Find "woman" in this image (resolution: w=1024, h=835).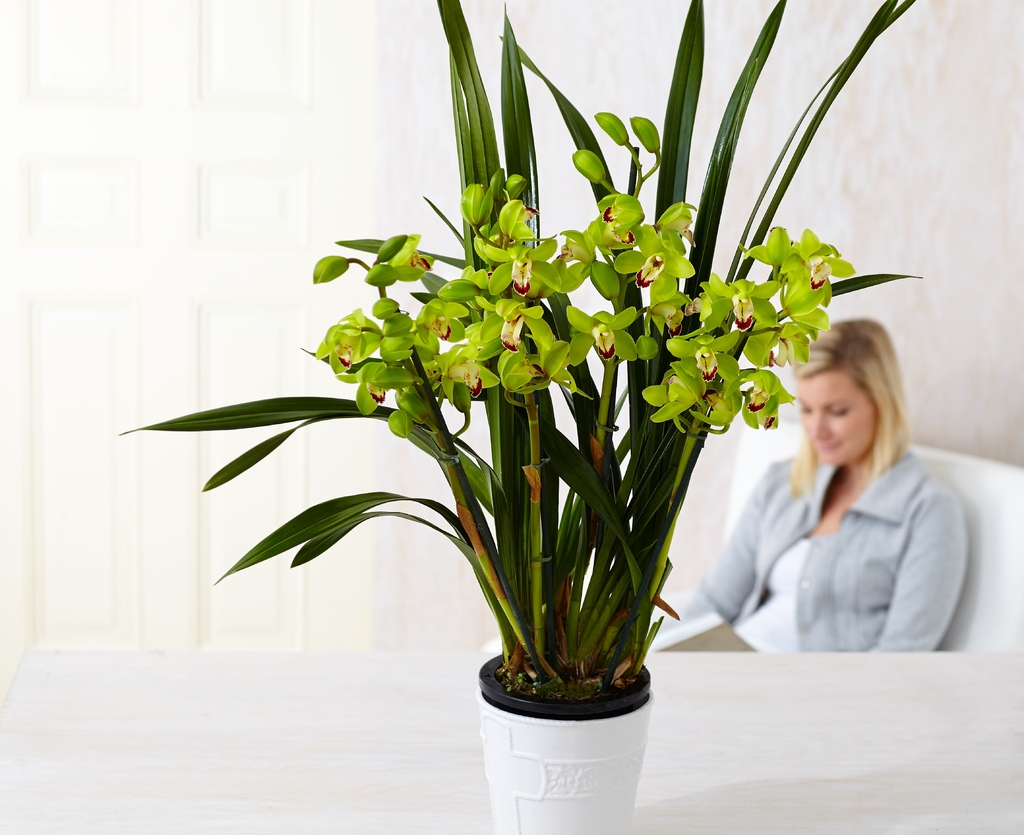
pyautogui.locateOnScreen(662, 316, 967, 649).
